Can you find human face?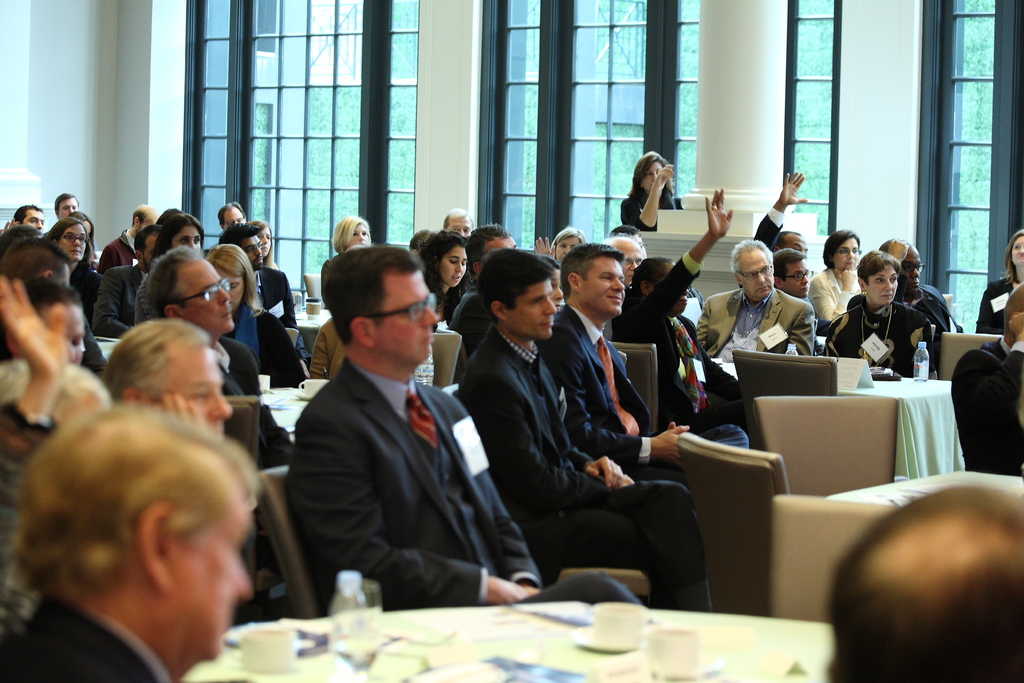
Yes, bounding box: left=580, top=256, right=624, bottom=315.
